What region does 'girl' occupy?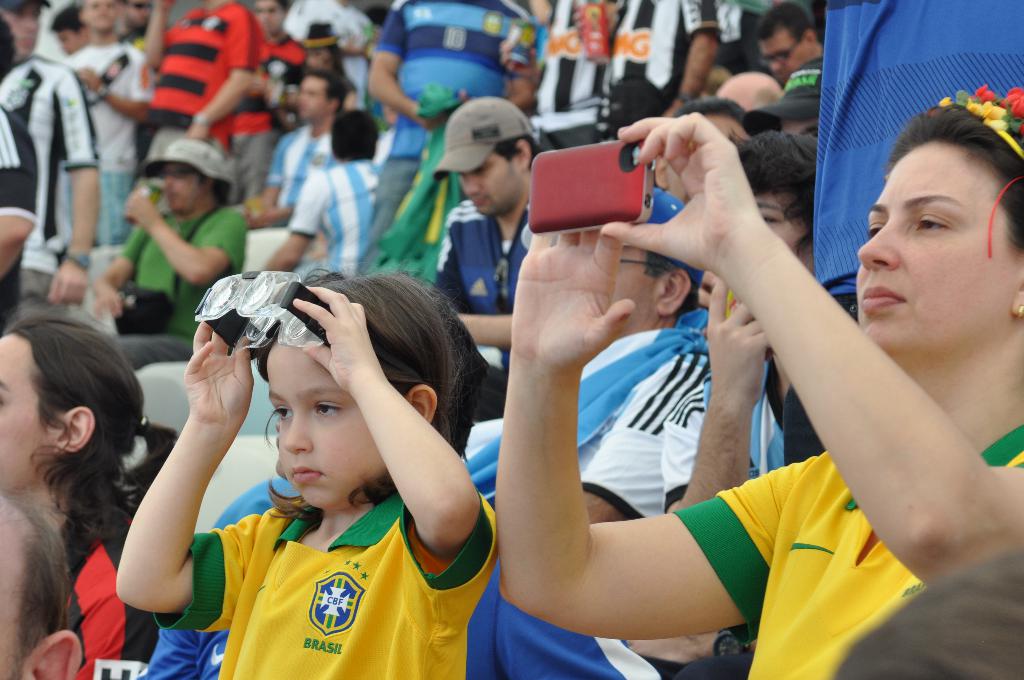
{"left": 115, "top": 266, "right": 497, "bottom": 679}.
